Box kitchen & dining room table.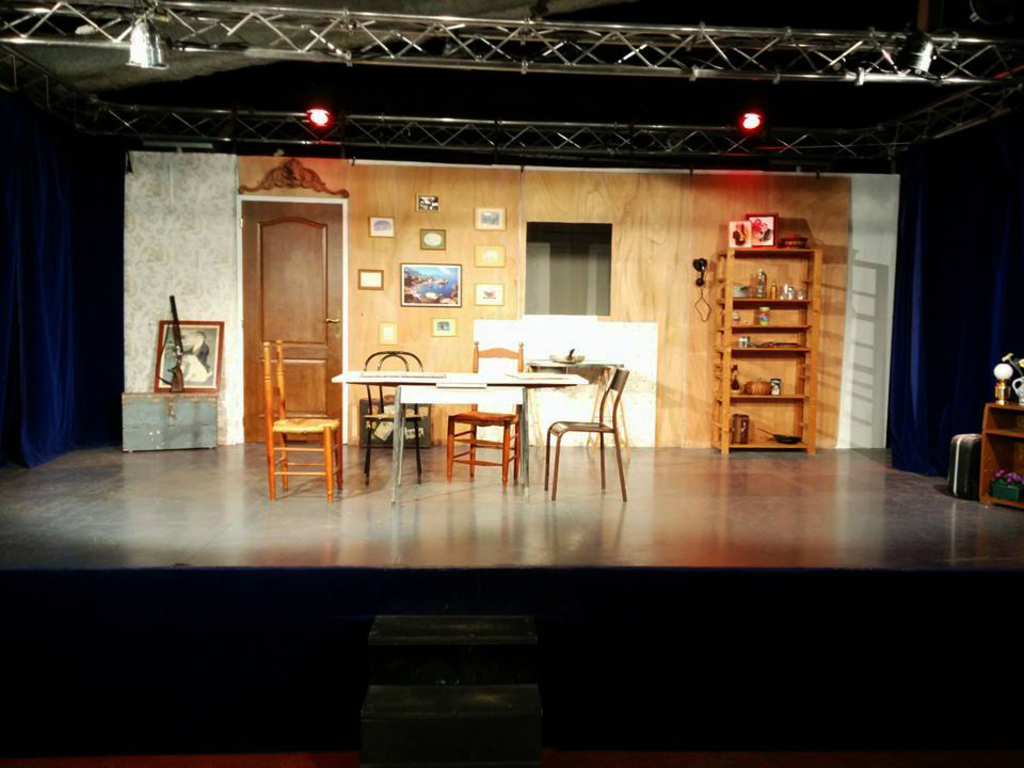
left=349, top=342, right=661, bottom=479.
